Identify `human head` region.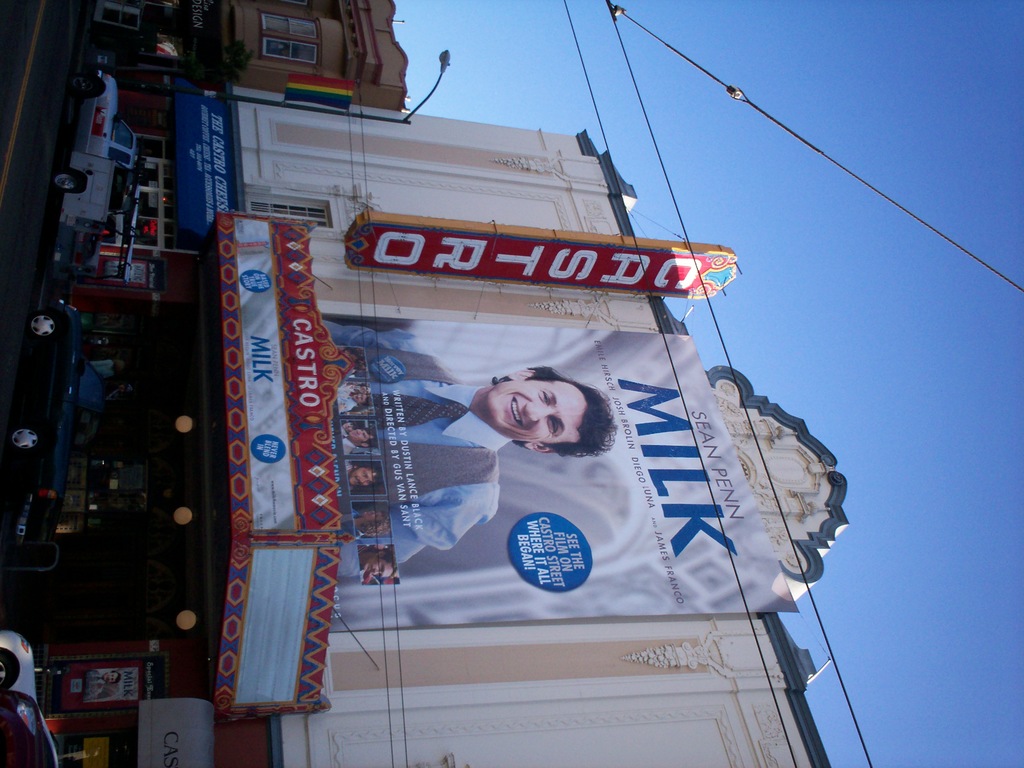
Region: (347, 466, 382, 491).
